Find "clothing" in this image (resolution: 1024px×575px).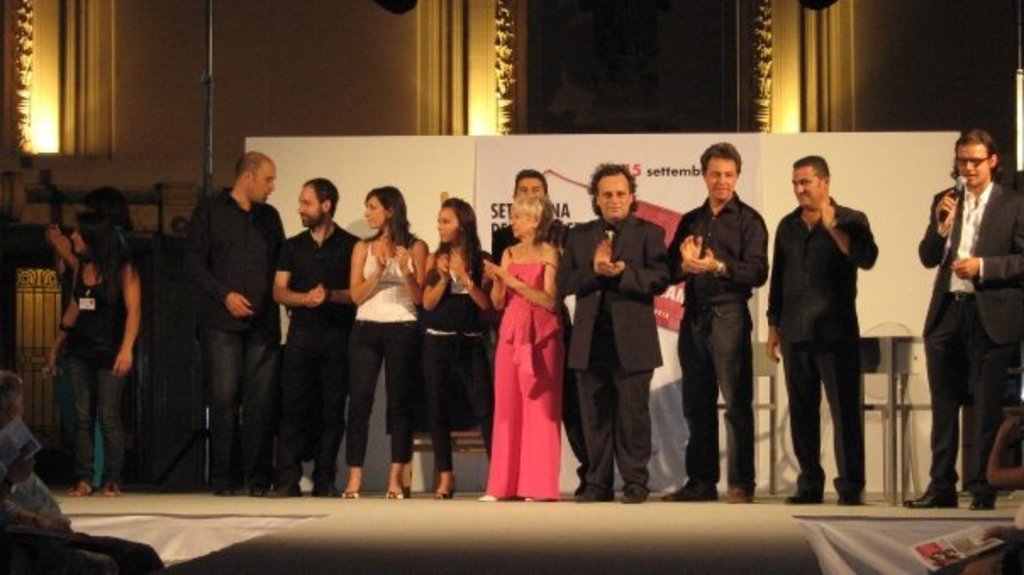
[x1=768, y1=198, x2=875, y2=497].
